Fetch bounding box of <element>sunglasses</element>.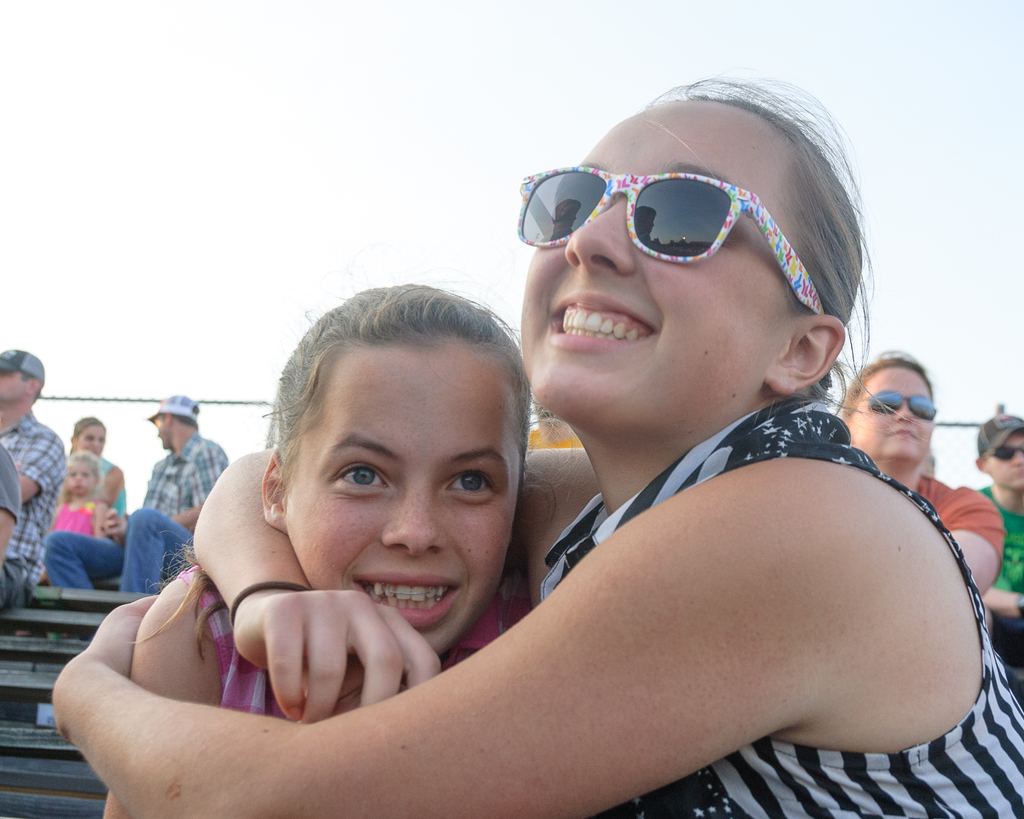
Bbox: <bbox>501, 161, 825, 316</bbox>.
